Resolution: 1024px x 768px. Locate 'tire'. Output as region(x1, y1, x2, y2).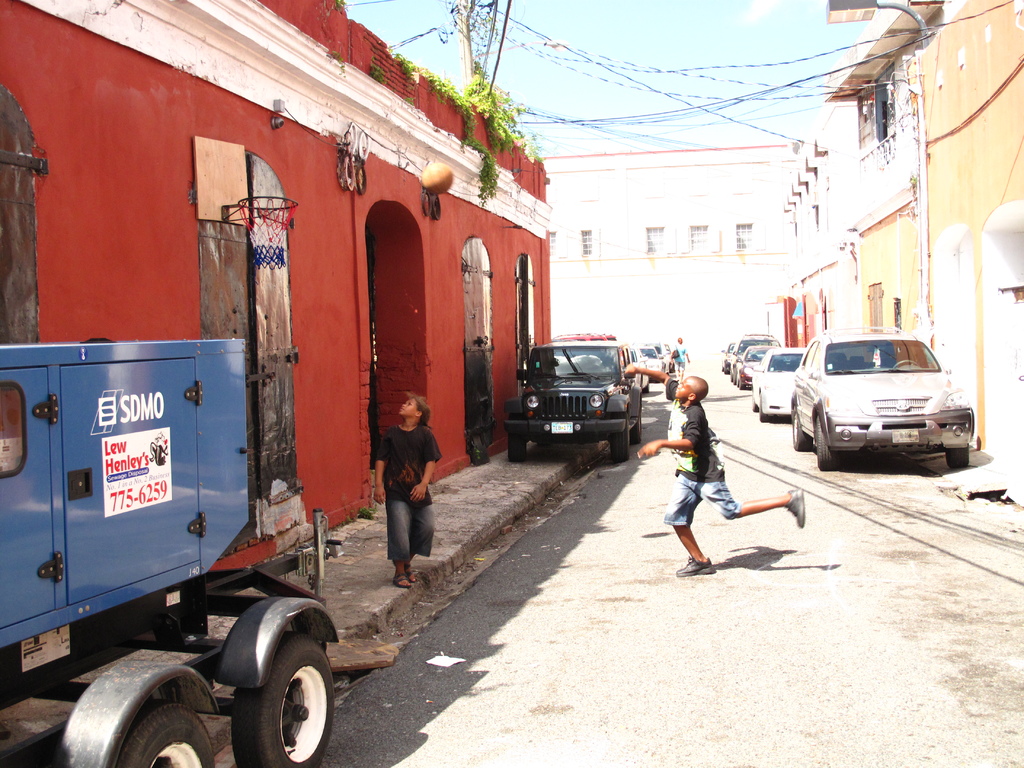
region(759, 392, 767, 420).
